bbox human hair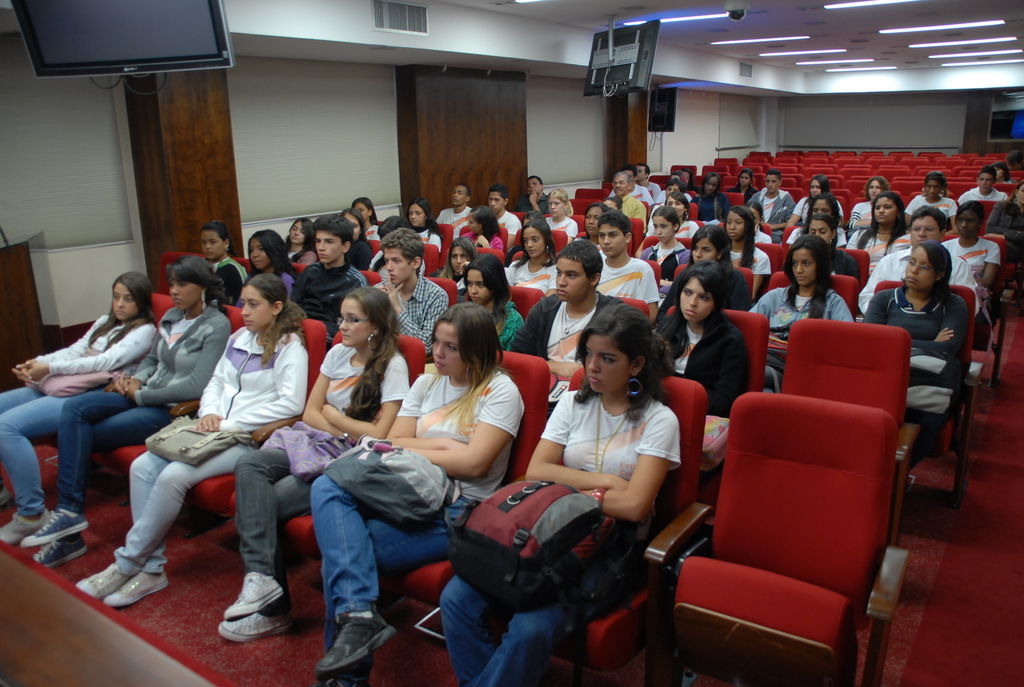
x1=378 y1=228 x2=425 y2=272
